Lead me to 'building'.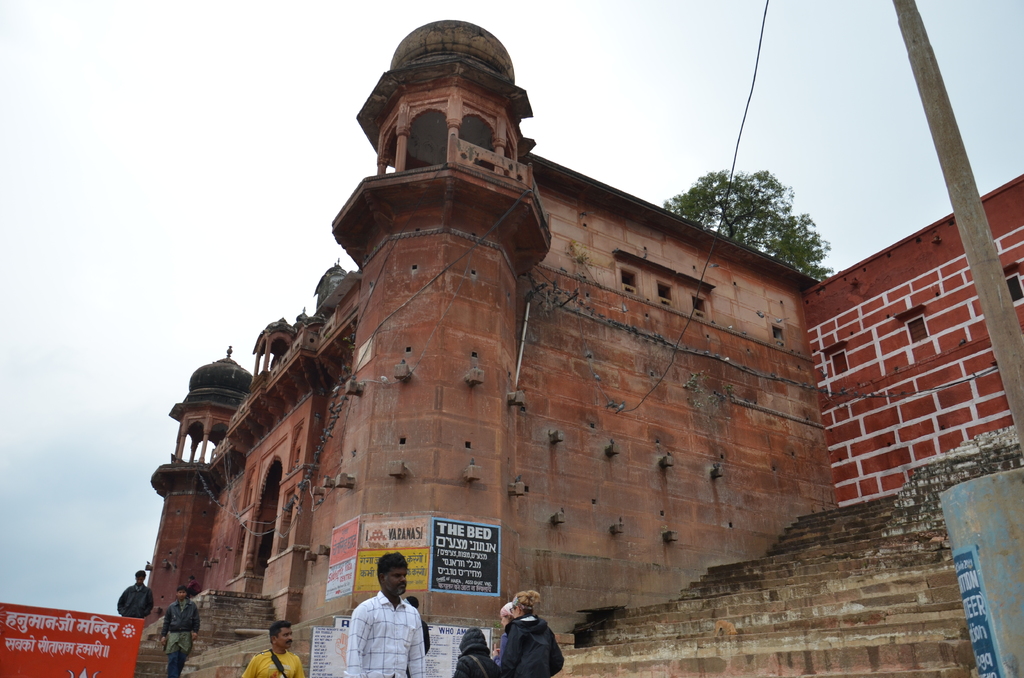
Lead to box=[143, 17, 844, 631].
